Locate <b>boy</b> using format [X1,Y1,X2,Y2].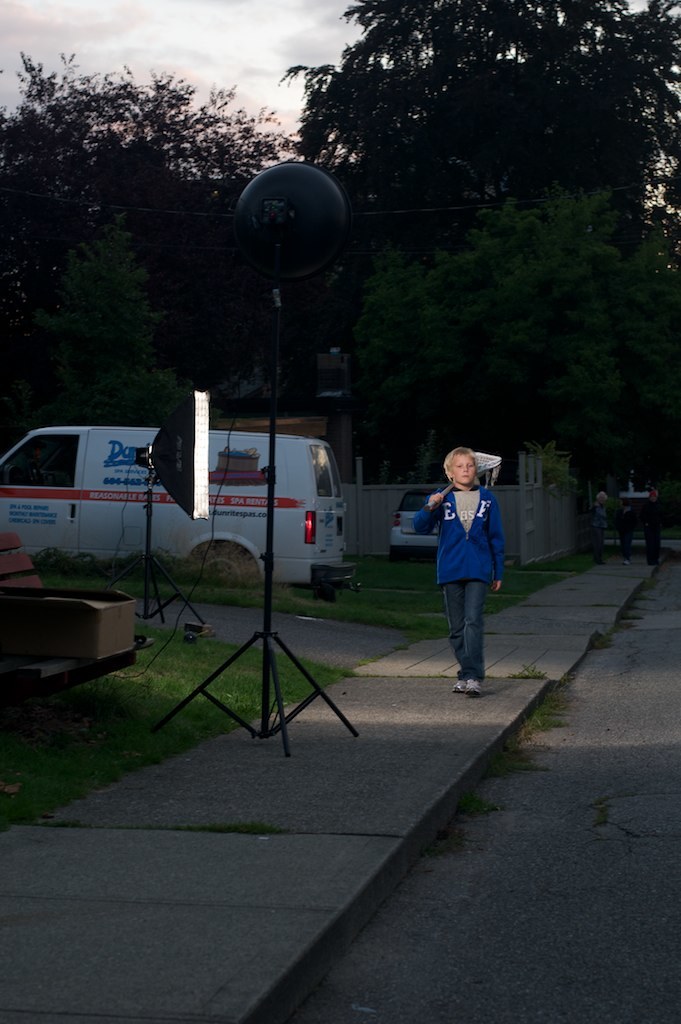
[417,443,523,694].
